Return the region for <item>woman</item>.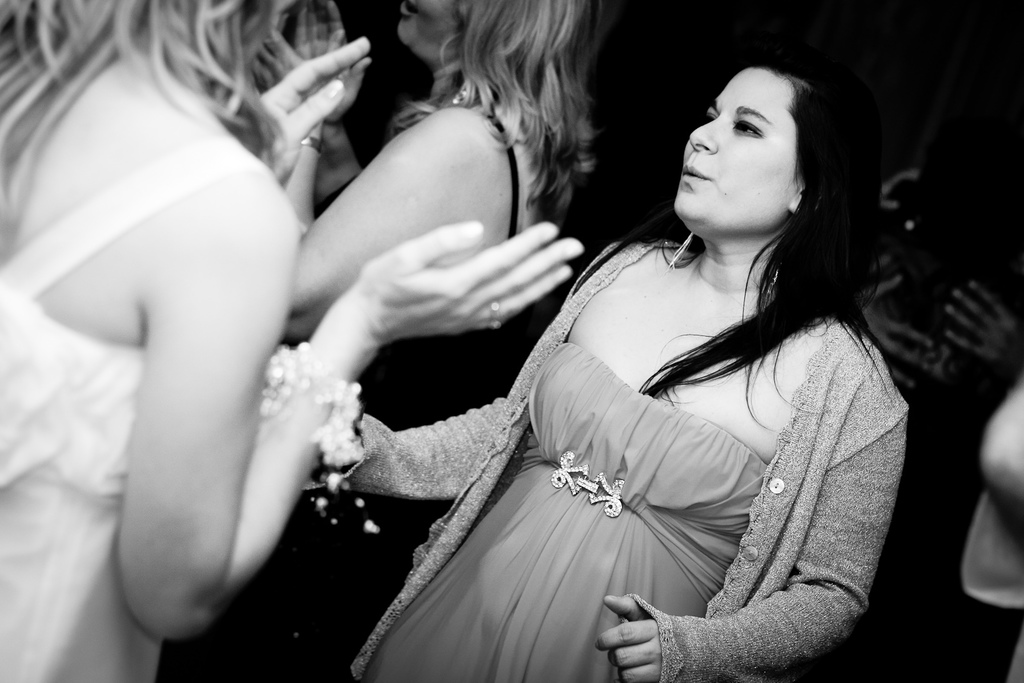
274,0,589,682.
